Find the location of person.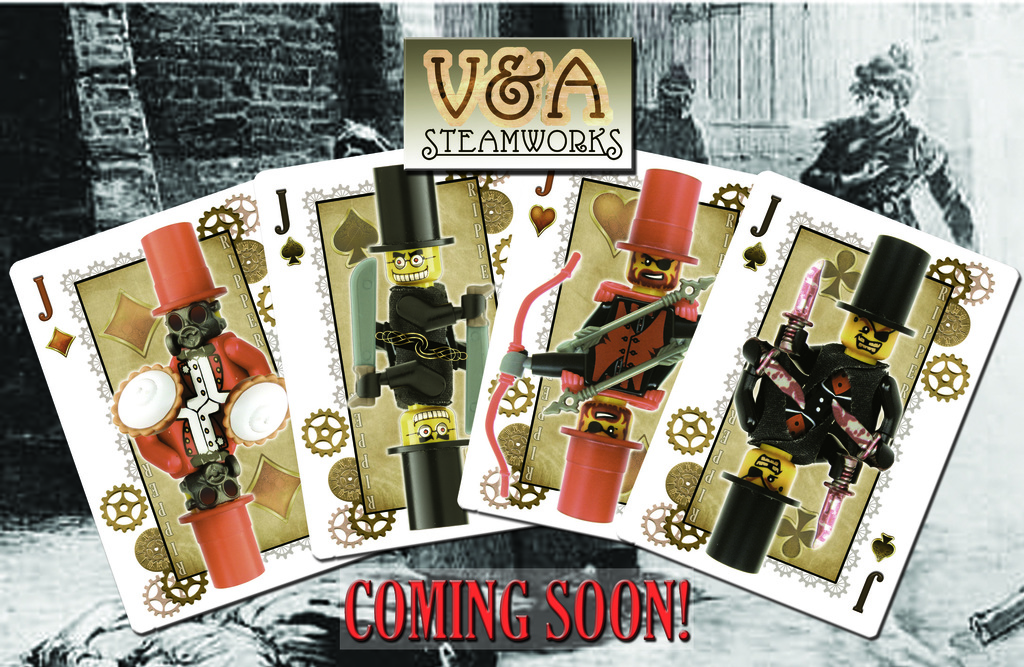
Location: 572/165/699/338.
